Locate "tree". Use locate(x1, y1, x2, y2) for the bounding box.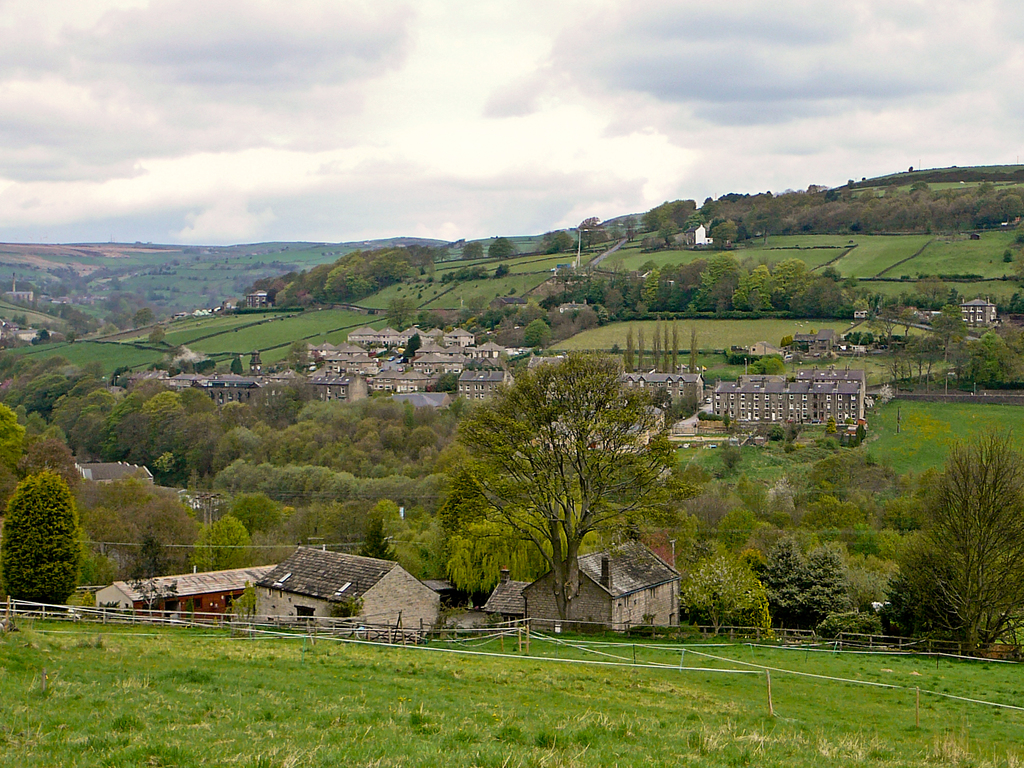
locate(461, 241, 484, 254).
